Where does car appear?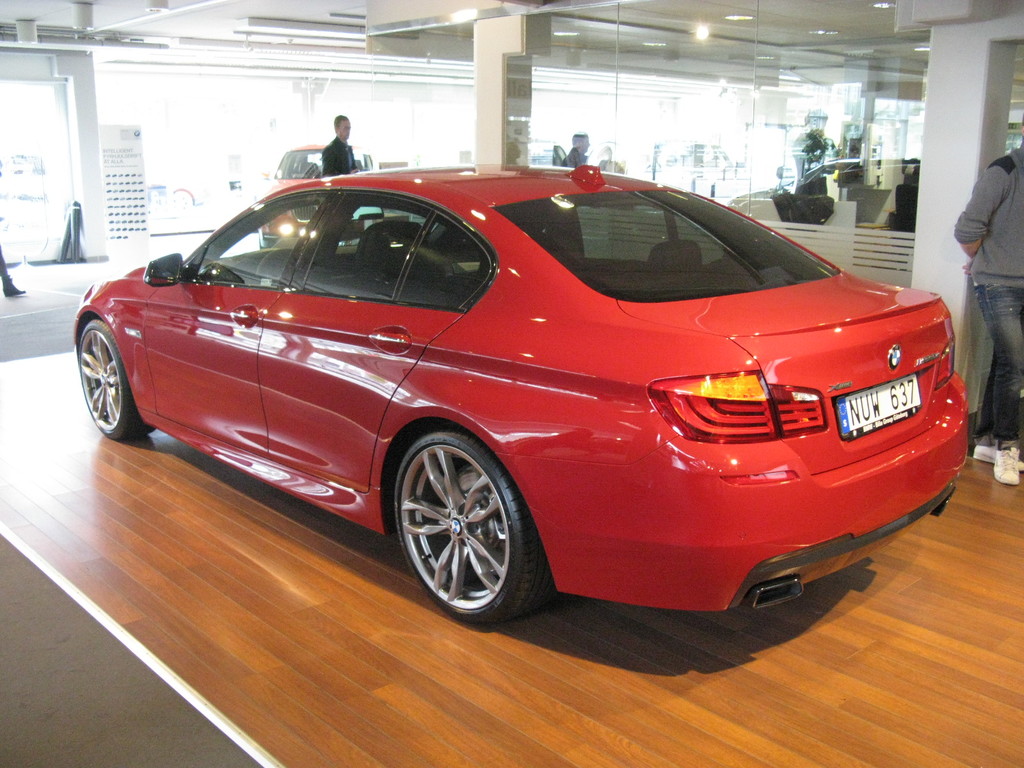
Appears at box=[67, 163, 978, 634].
